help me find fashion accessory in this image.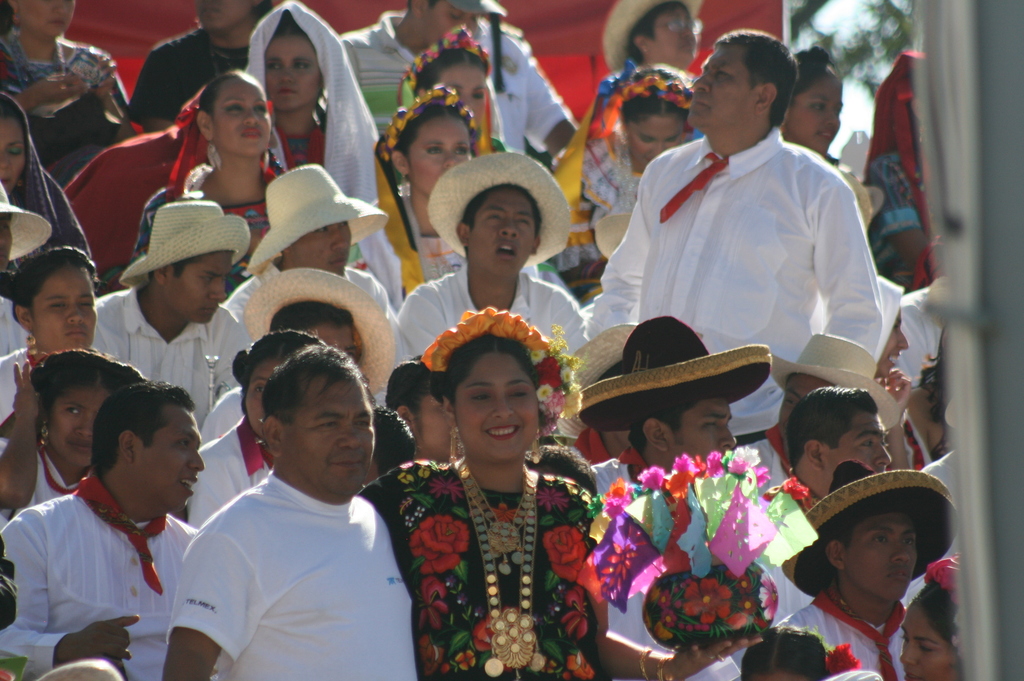
Found it: [0,179,58,262].
